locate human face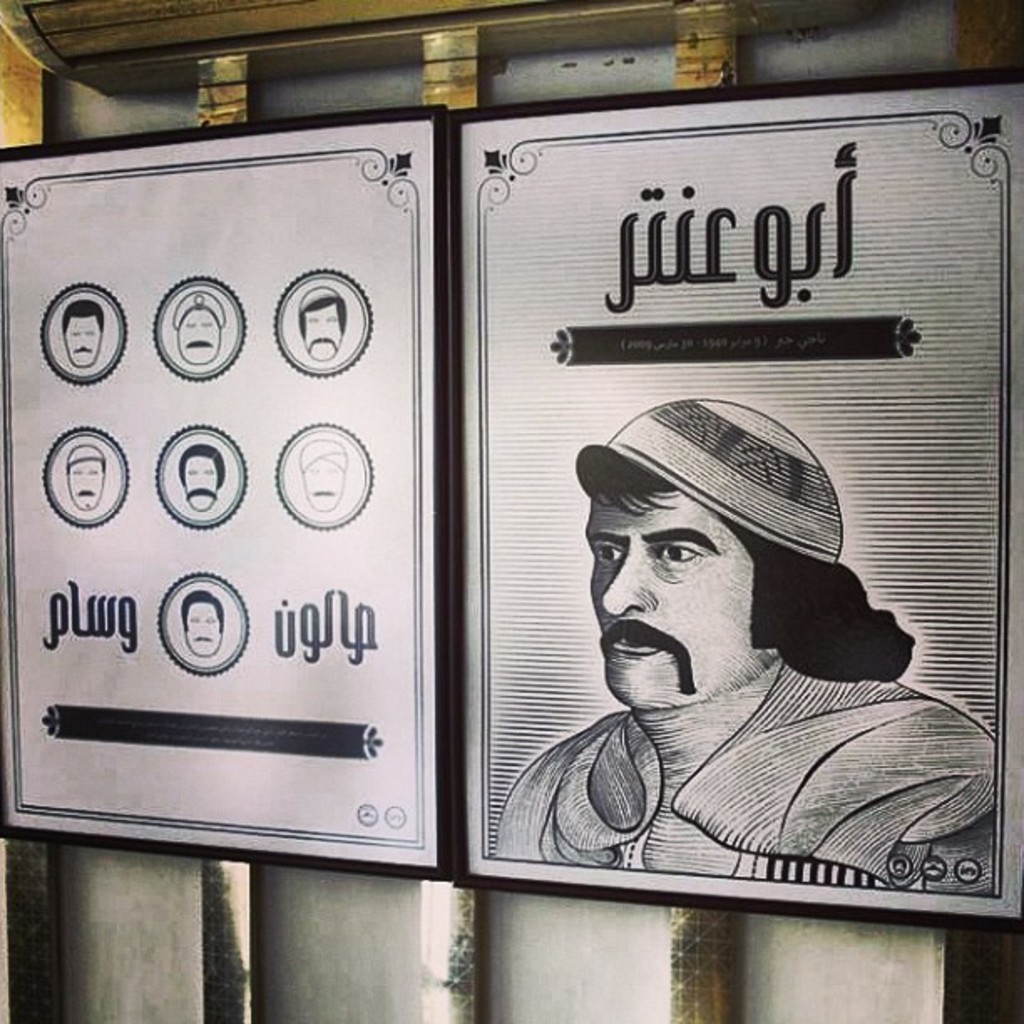
587/482/753/713
